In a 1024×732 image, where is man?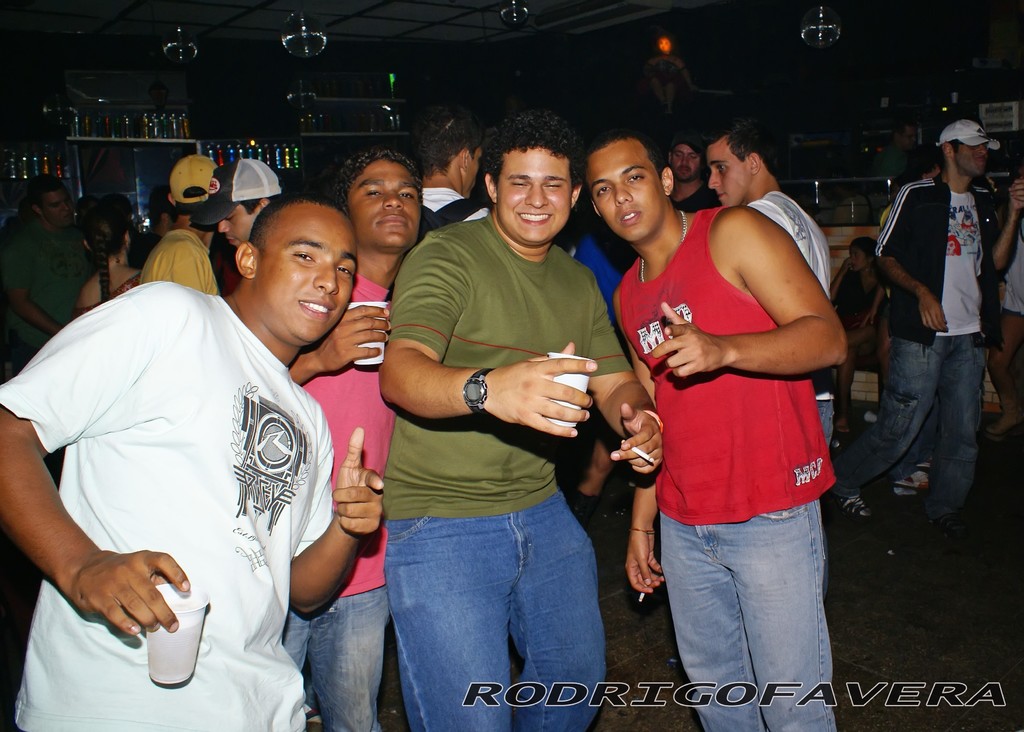
[383, 111, 665, 731].
